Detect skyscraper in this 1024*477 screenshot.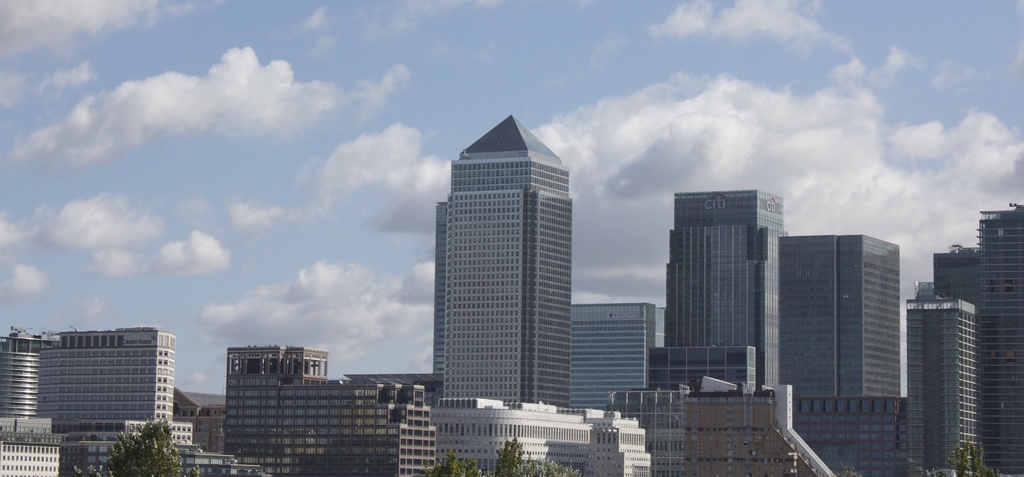
Detection: crop(577, 408, 653, 476).
